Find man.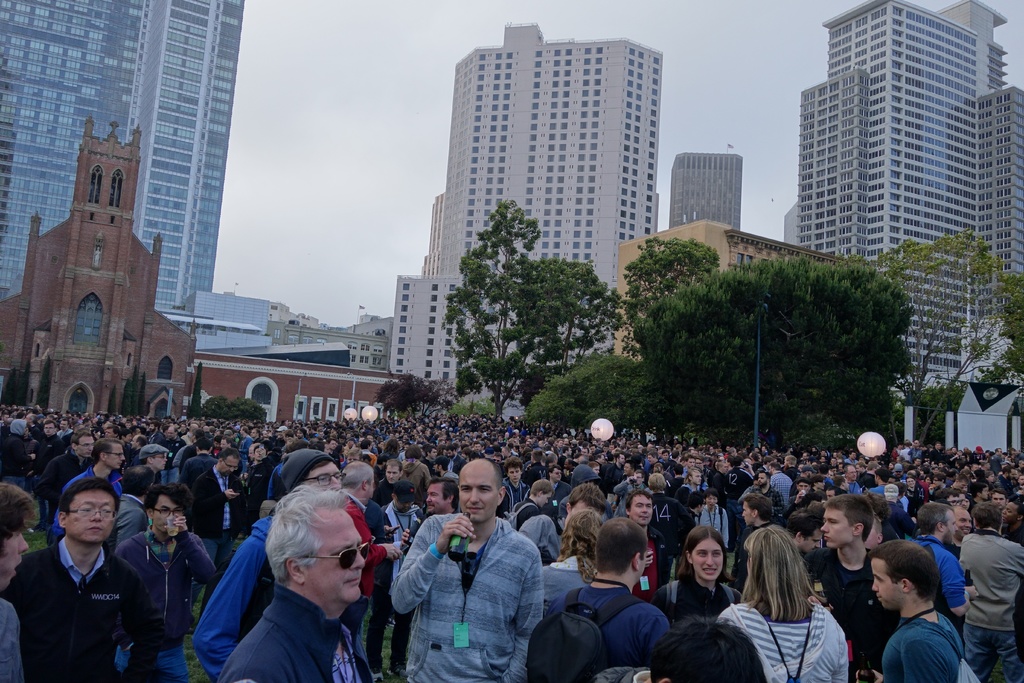
134:429:136:434.
